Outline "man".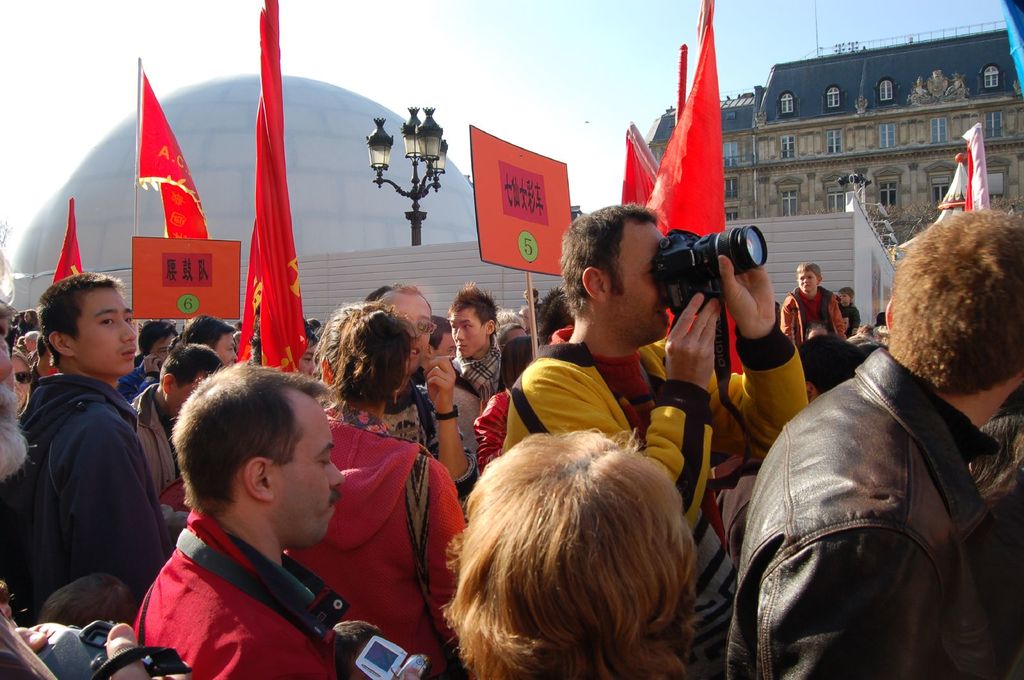
Outline: 534, 286, 579, 347.
